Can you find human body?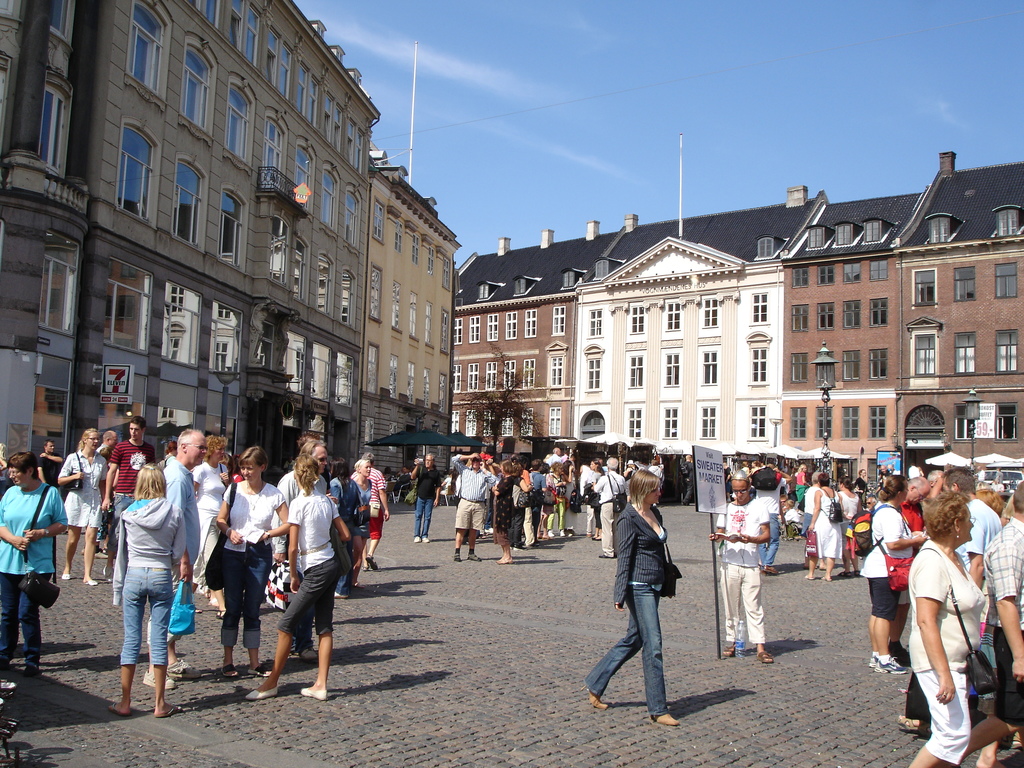
Yes, bounding box: (102, 415, 169, 534).
